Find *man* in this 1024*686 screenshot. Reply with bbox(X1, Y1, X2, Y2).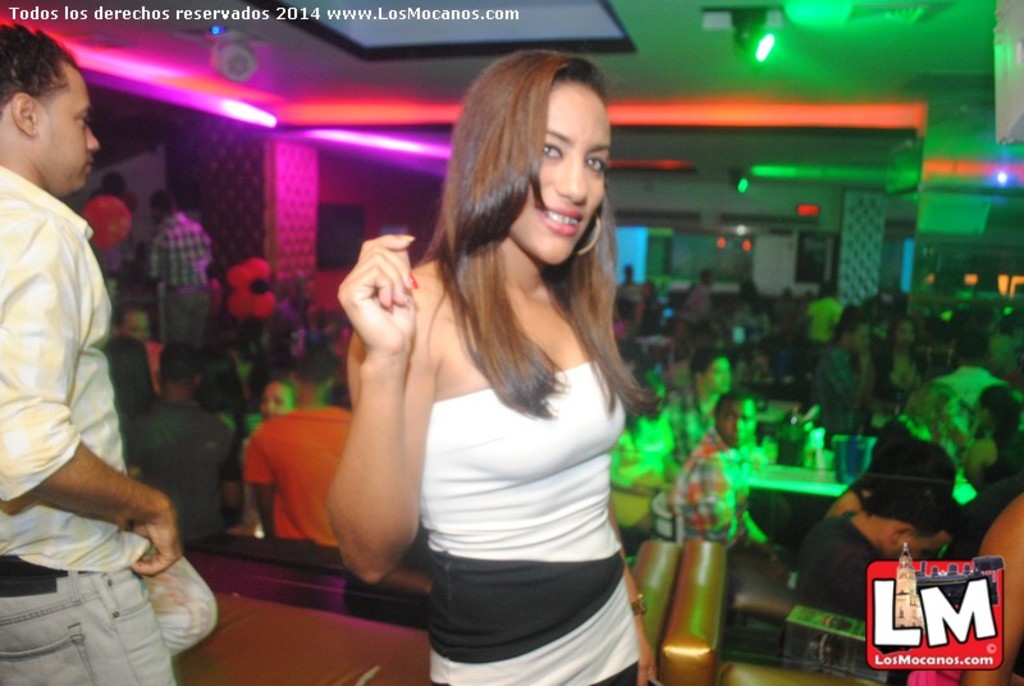
bbox(118, 301, 155, 349).
